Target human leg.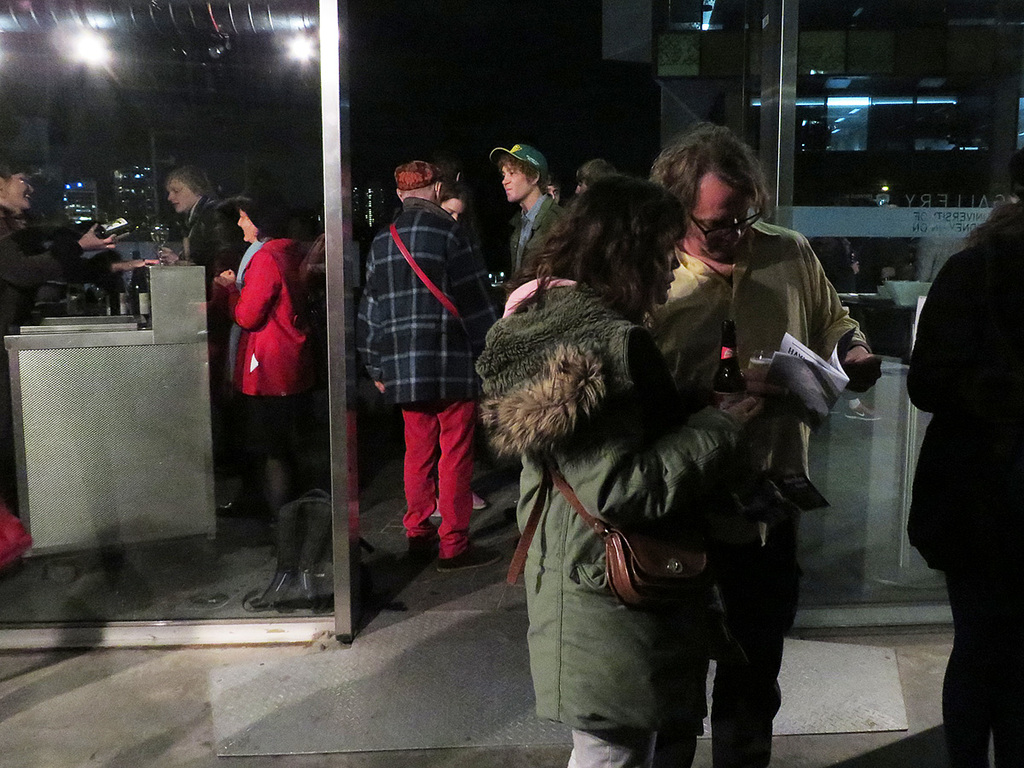
Target region: bbox=(403, 410, 442, 559).
